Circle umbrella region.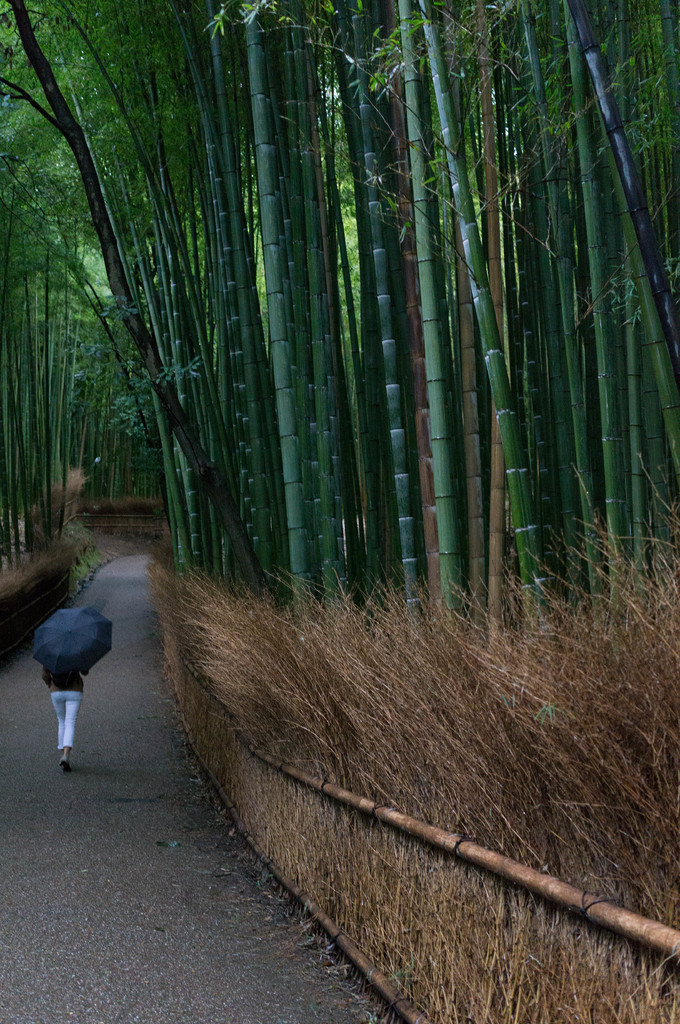
Region: {"x1": 33, "y1": 607, "x2": 112, "y2": 675}.
